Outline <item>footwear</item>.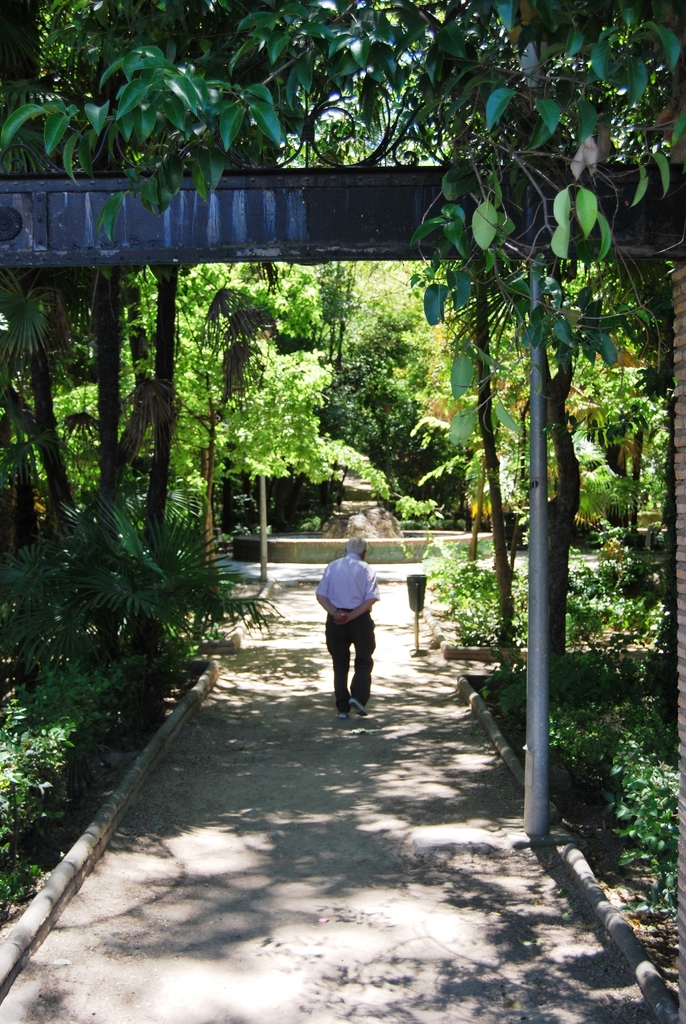
Outline: [left=336, top=711, right=347, bottom=721].
